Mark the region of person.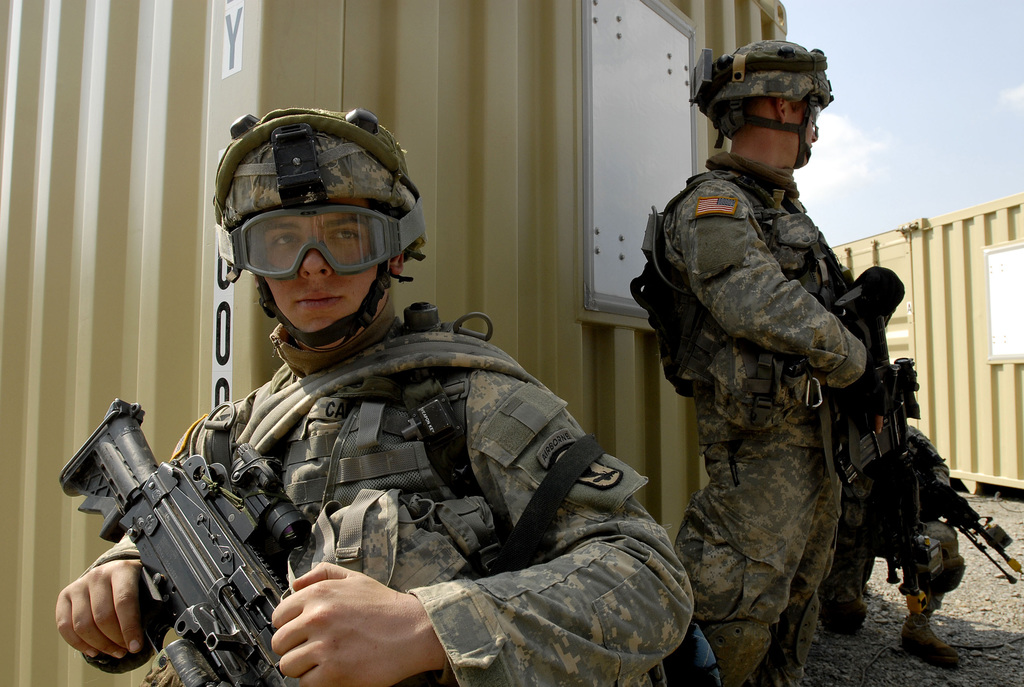
Region: <region>652, 45, 909, 686</region>.
